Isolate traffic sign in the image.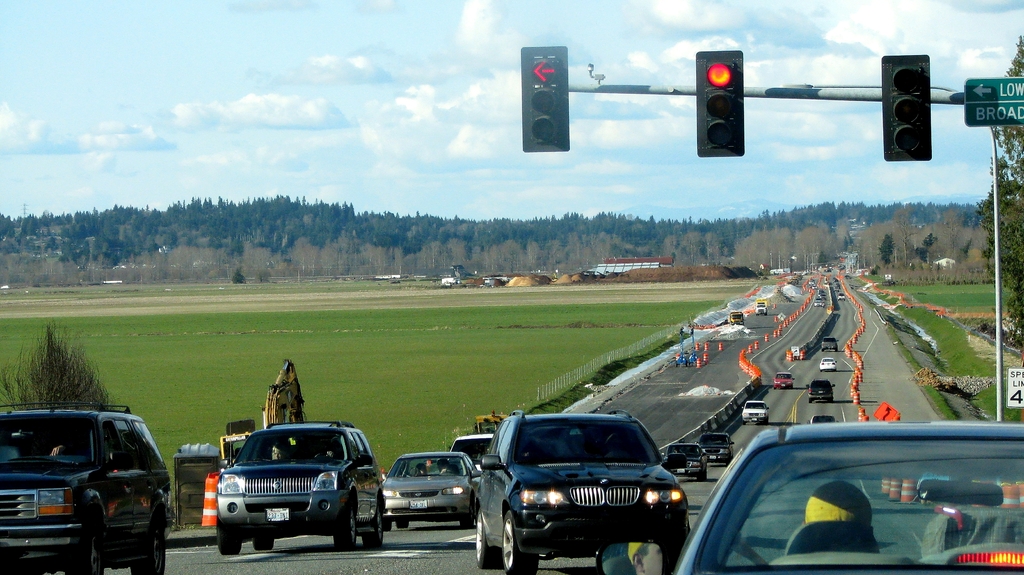
Isolated region: (964, 76, 1023, 127).
